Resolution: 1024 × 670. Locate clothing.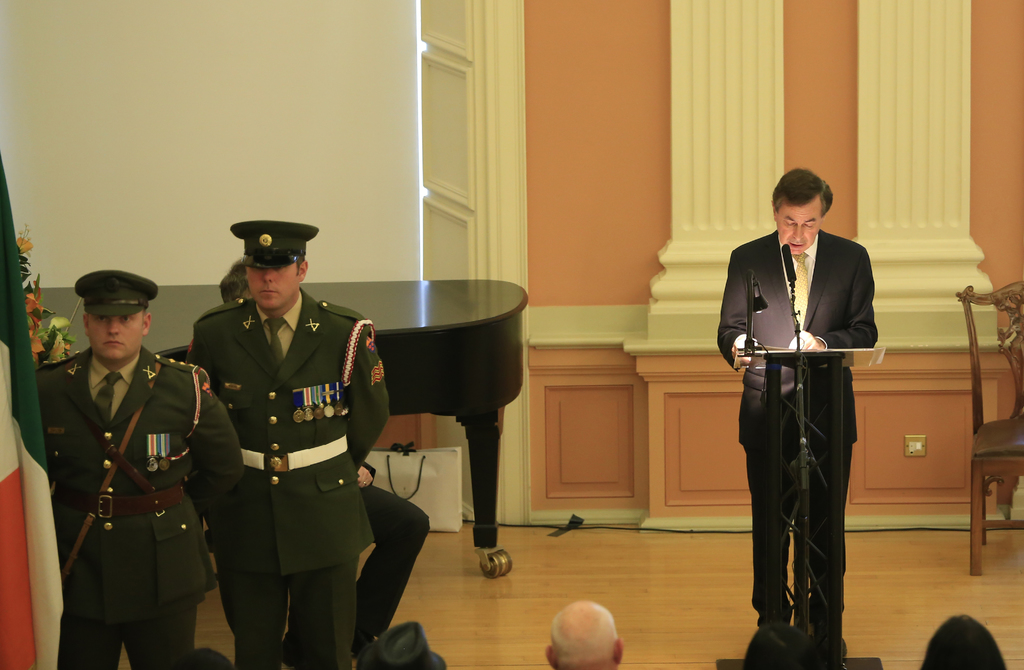
[left=189, top=288, right=388, bottom=666].
